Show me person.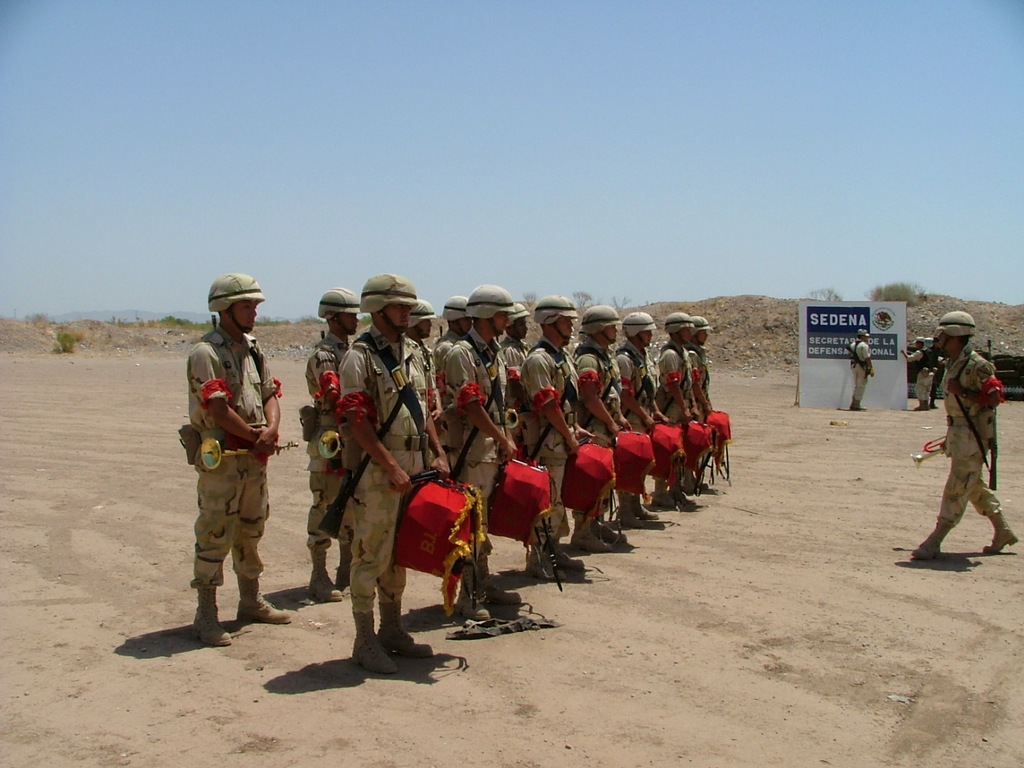
person is here: [843,326,877,412].
